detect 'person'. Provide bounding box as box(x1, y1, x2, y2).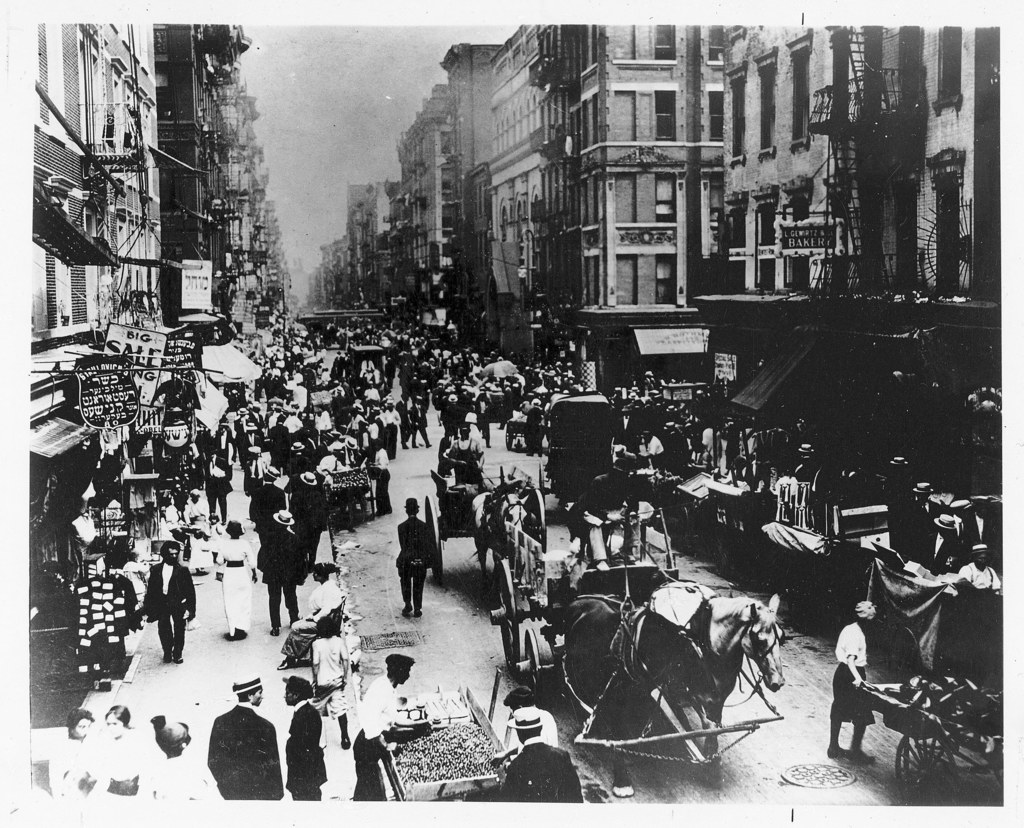
box(88, 706, 147, 802).
